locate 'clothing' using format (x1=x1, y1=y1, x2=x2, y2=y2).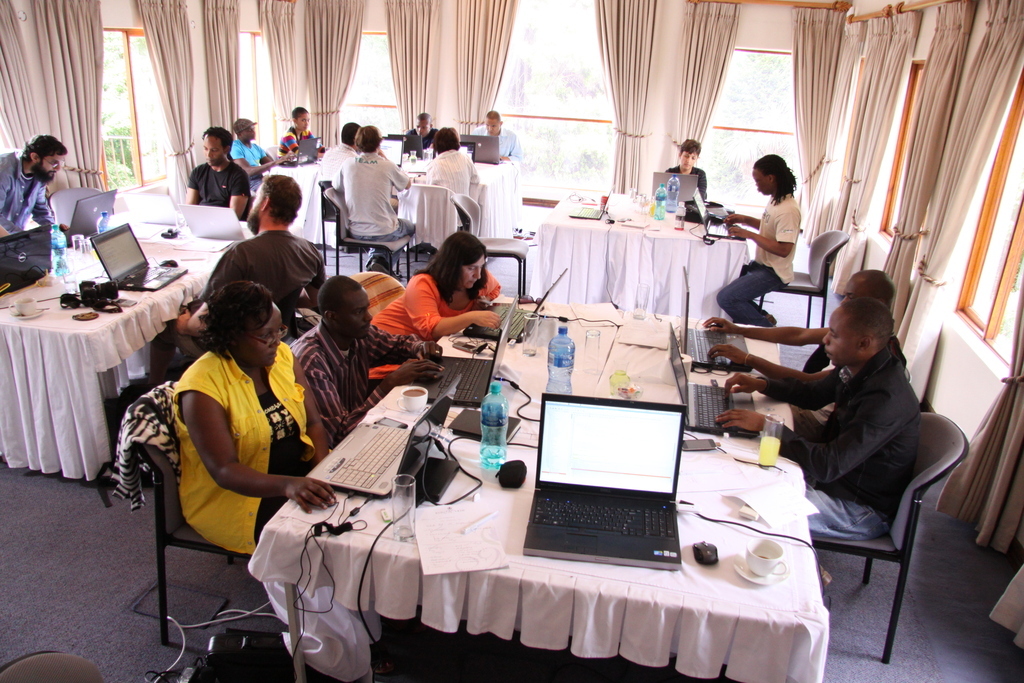
(x1=329, y1=149, x2=420, y2=266).
